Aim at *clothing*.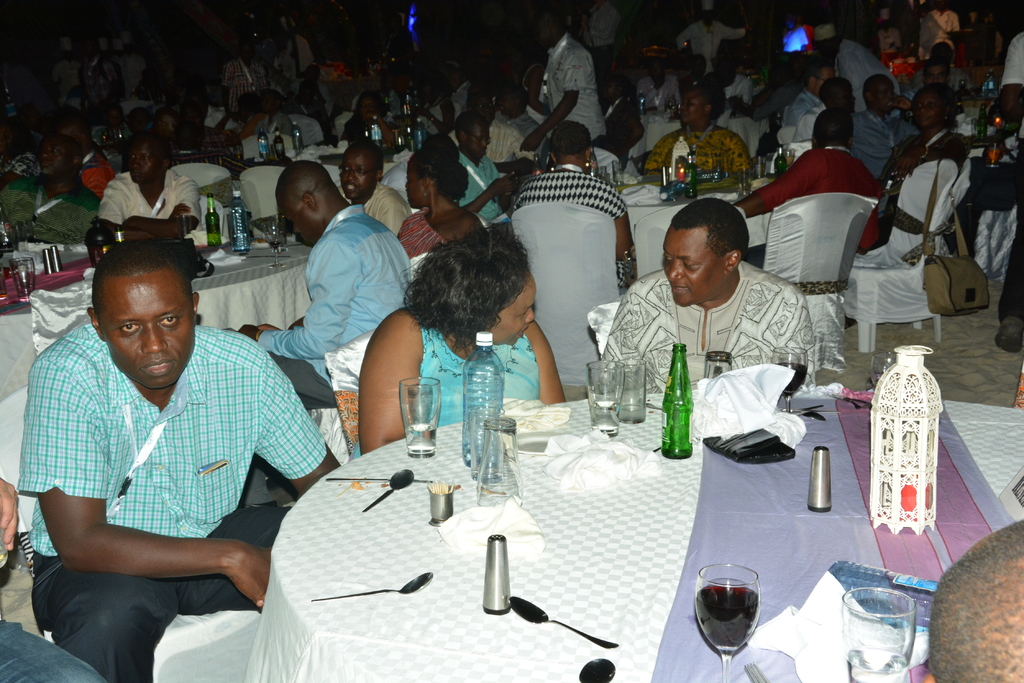
Aimed at bbox=(637, 124, 753, 179).
